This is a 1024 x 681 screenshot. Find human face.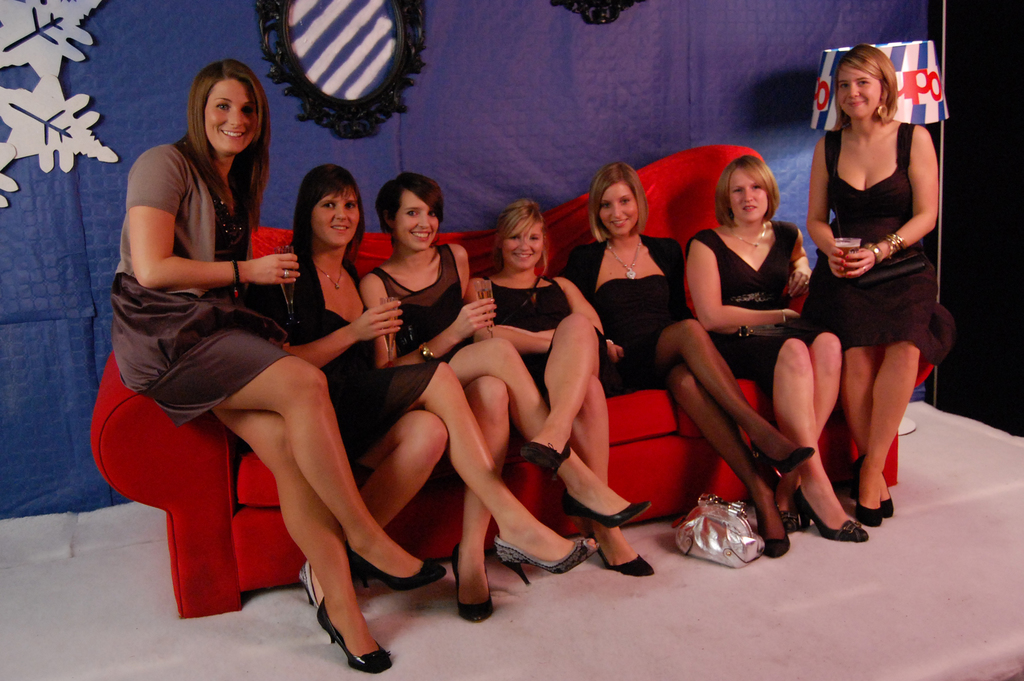
Bounding box: Rect(837, 65, 883, 118).
